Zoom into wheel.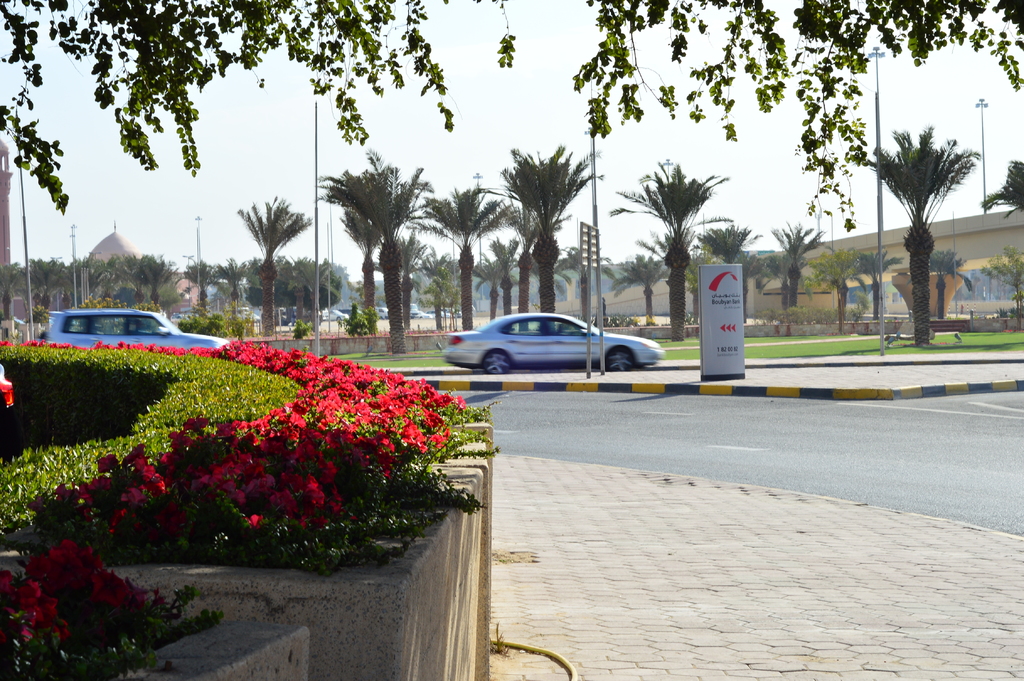
Zoom target: bbox=(609, 345, 640, 374).
